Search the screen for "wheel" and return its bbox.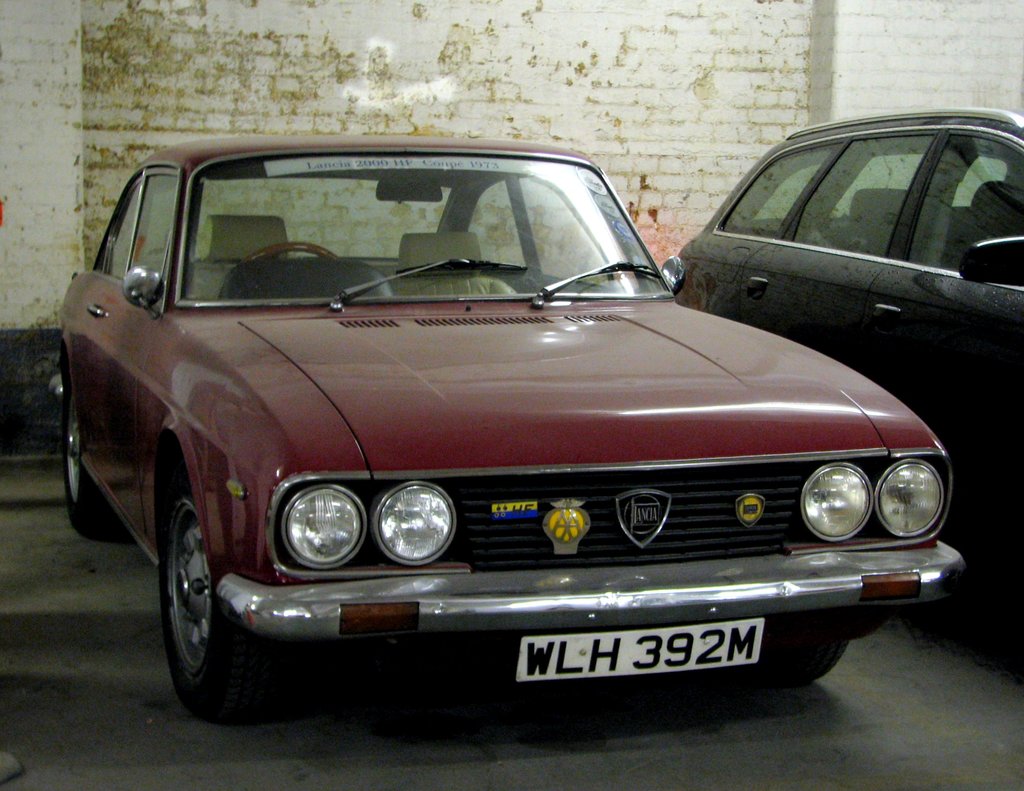
Found: rect(64, 370, 116, 531).
